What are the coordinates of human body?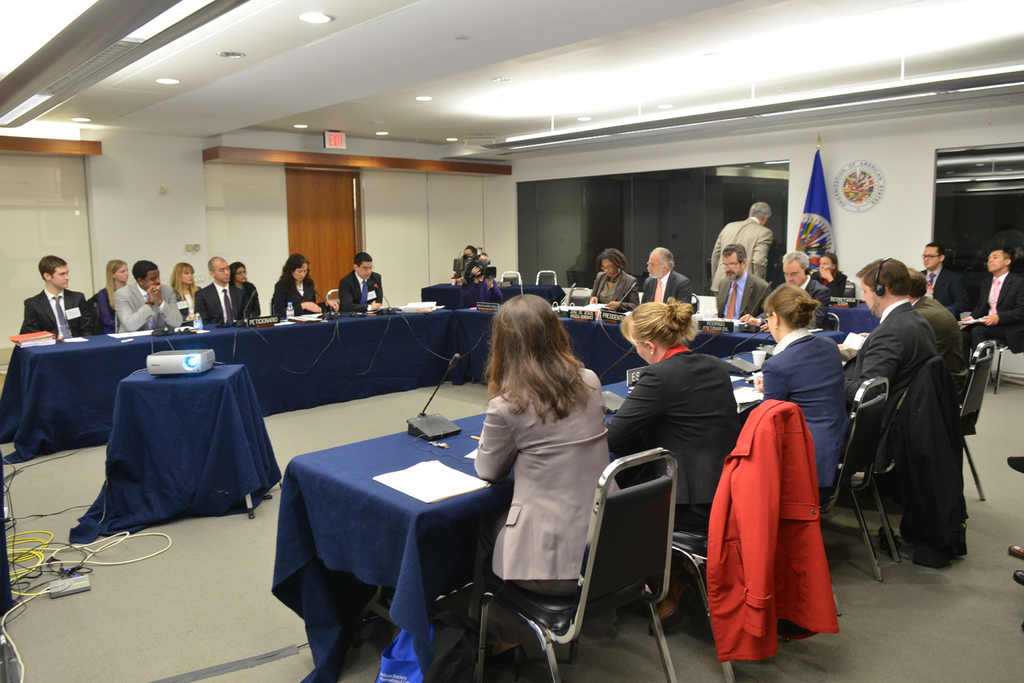
l=966, t=247, r=1023, b=366.
